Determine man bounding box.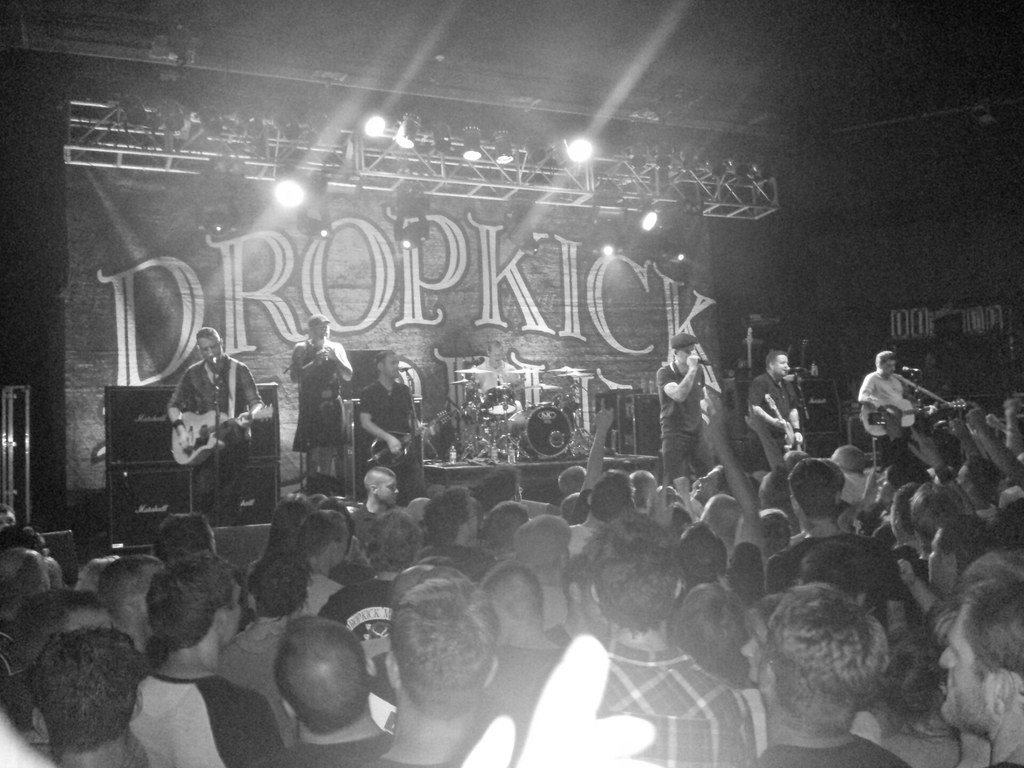
Determined: 287:316:356:497.
